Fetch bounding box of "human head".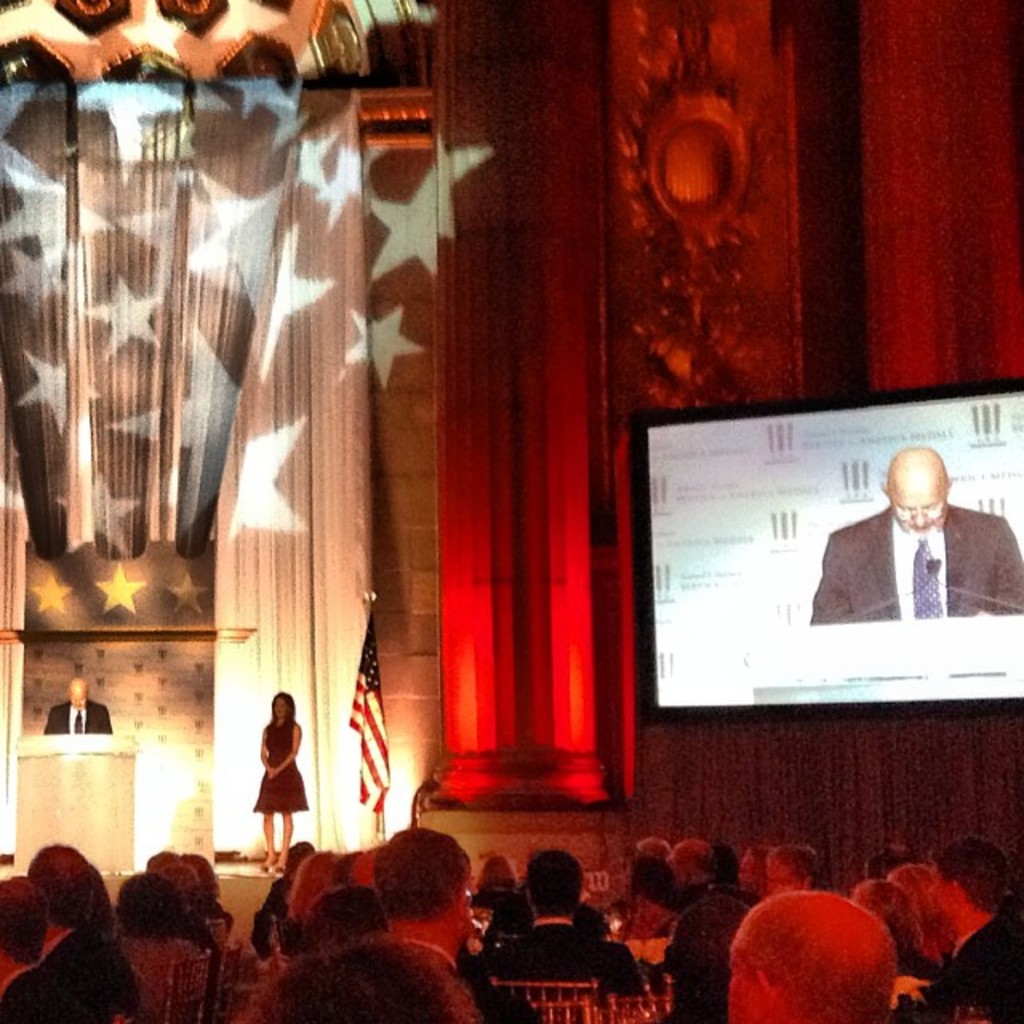
Bbox: <bbox>848, 877, 926, 939</bbox>.
